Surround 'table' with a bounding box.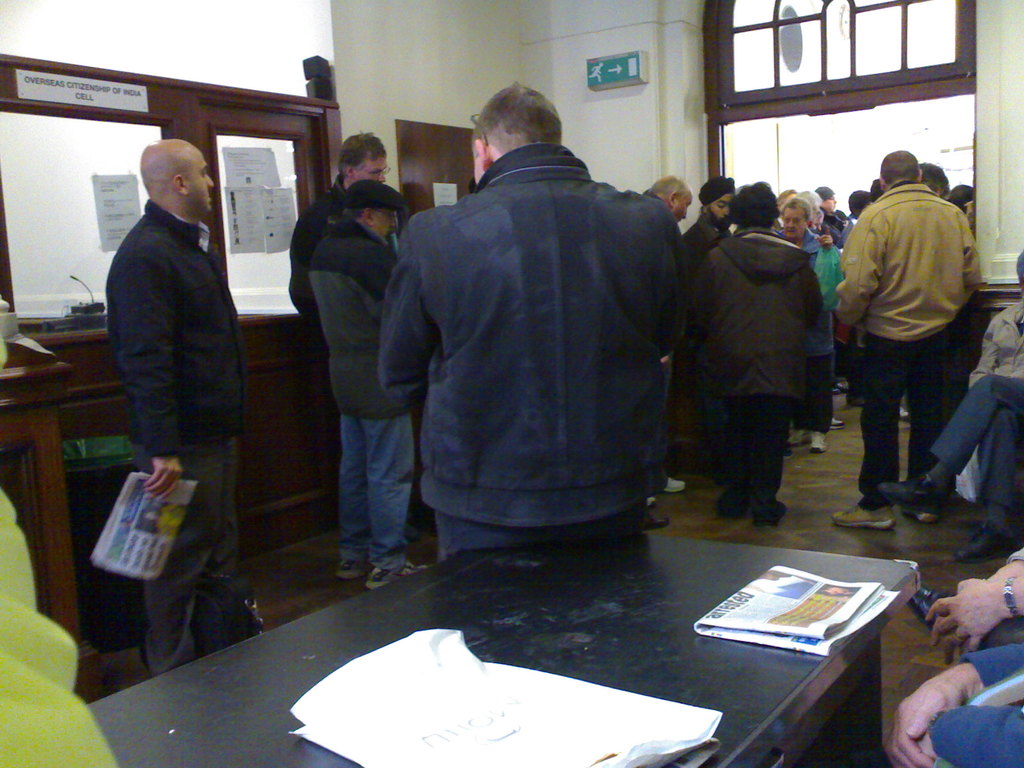
BBox(86, 529, 929, 767).
